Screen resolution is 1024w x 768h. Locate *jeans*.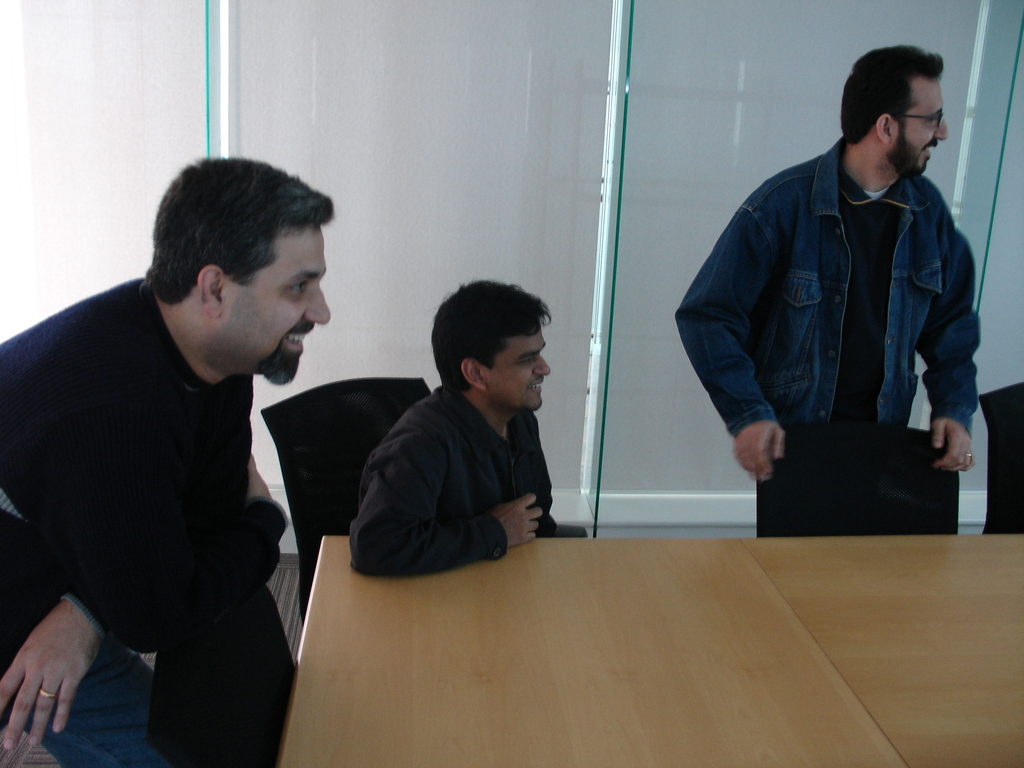
<region>0, 601, 153, 767</region>.
